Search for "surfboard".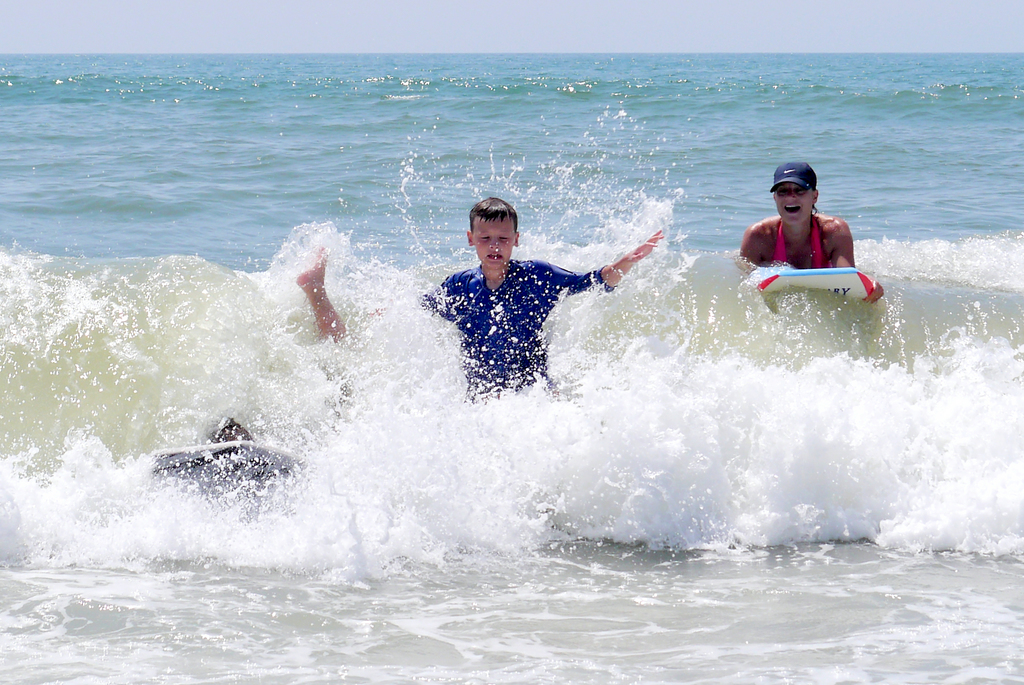
Found at [741,261,892,313].
